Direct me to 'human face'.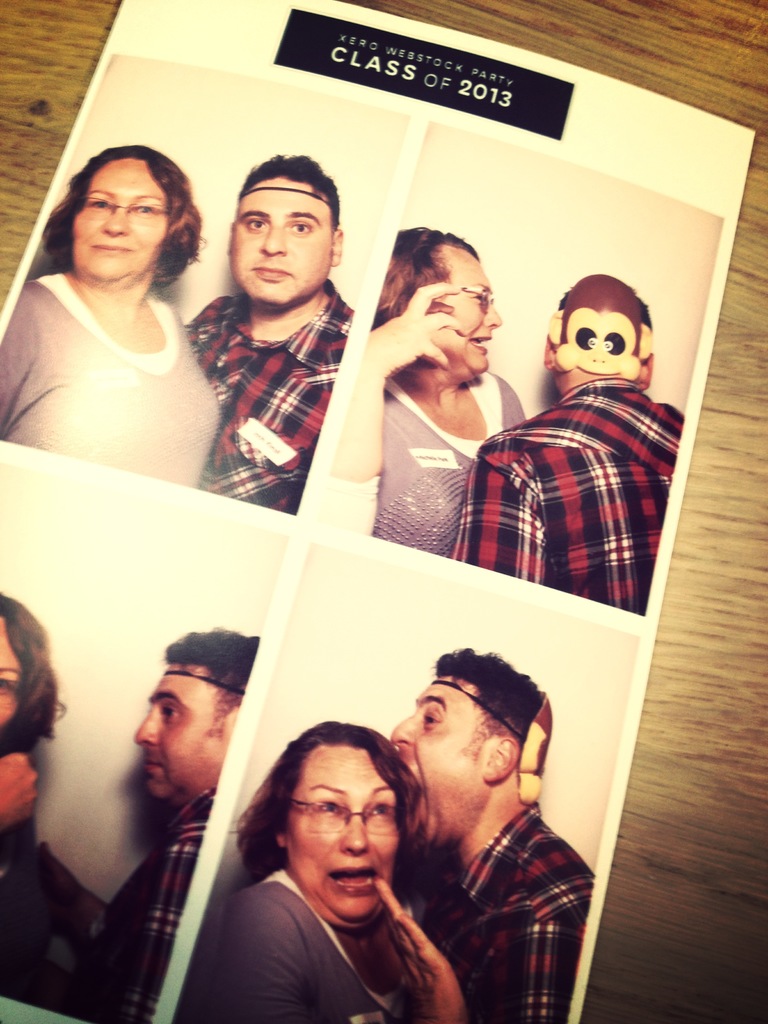
Direction: bbox=(137, 659, 222, 795).
